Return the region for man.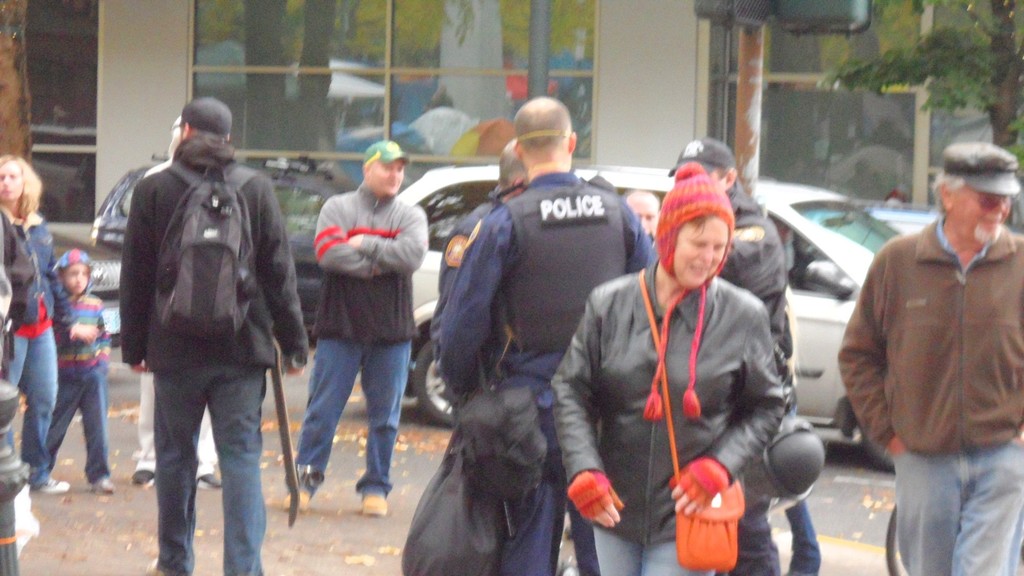
<region>840, 142, 1023, 575</region>.
